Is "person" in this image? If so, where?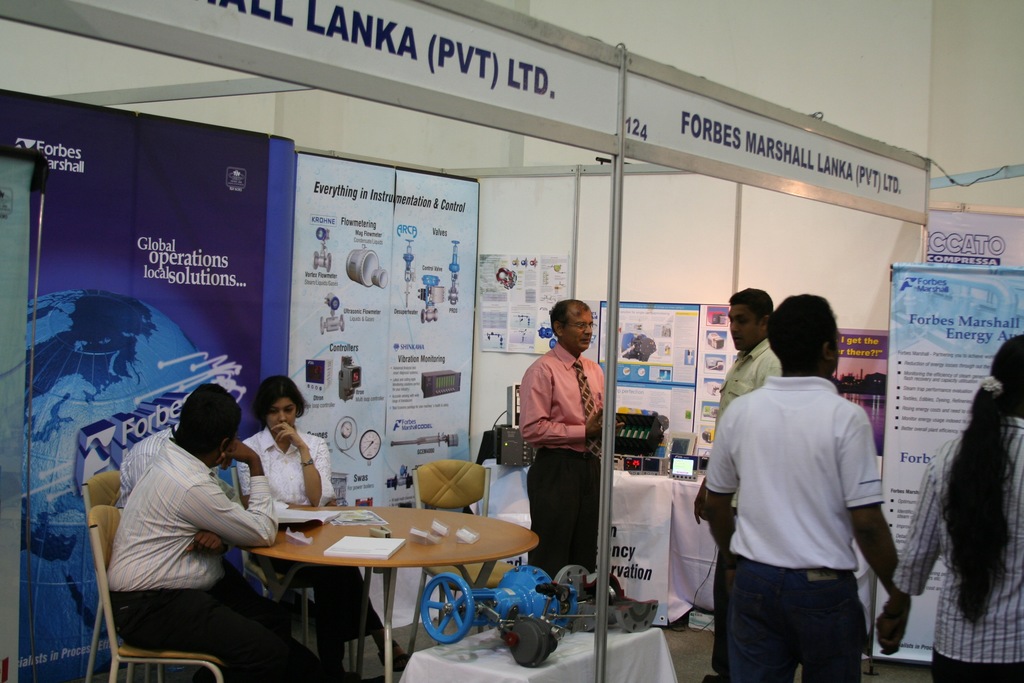
Yes, at [x1=516, y1=271, x2=614, y2=599].
